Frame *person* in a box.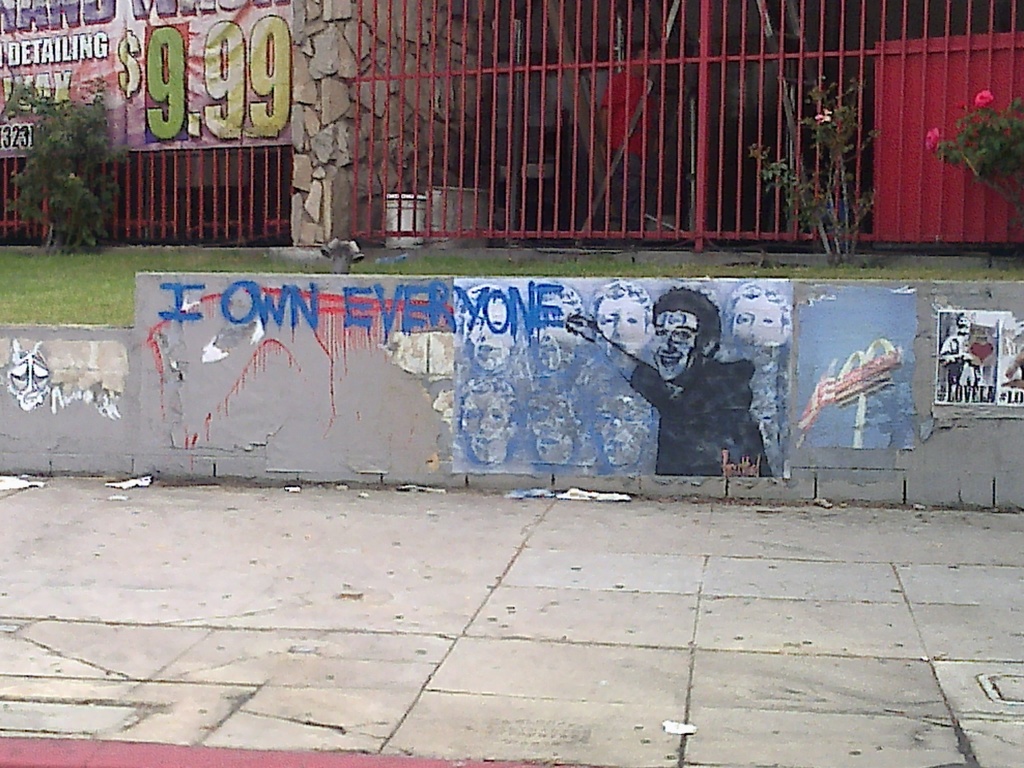
455:380:516:461.
